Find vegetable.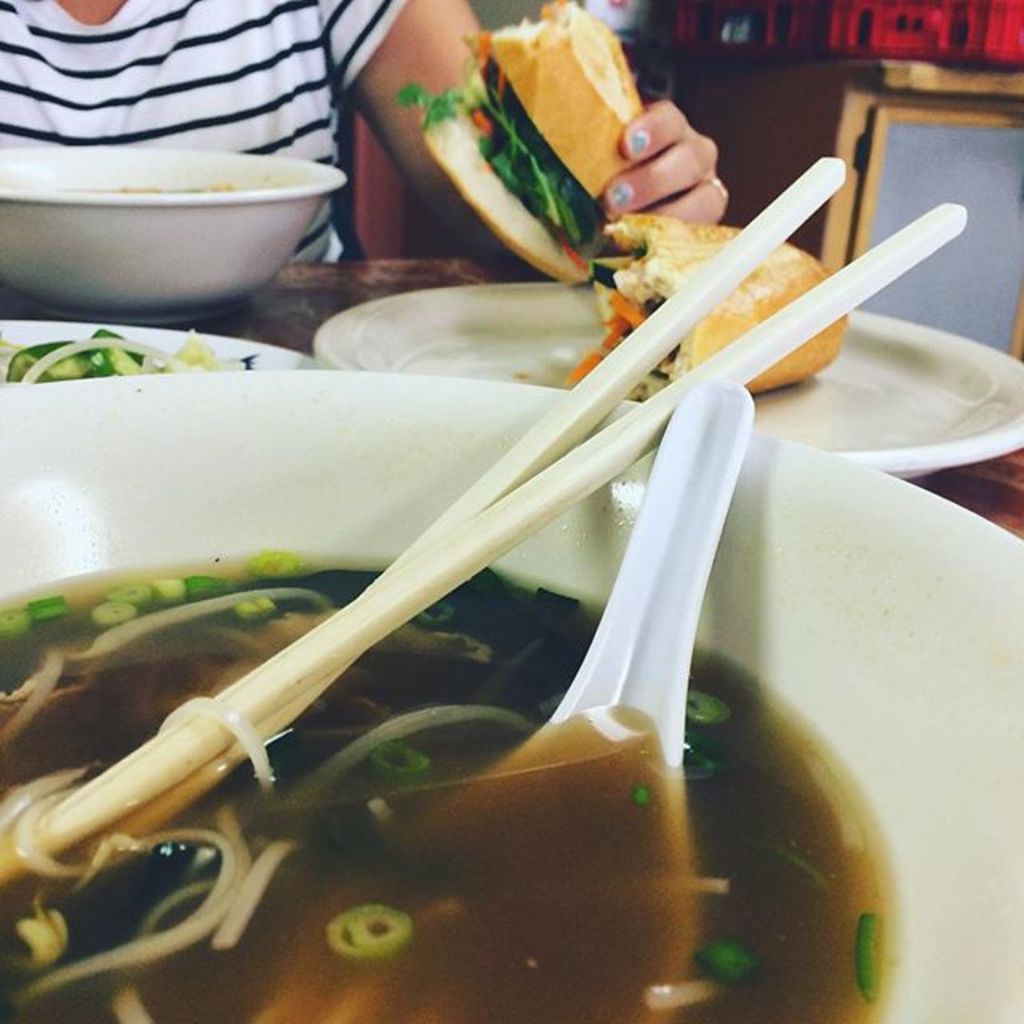
[left=320, top=902, right=416, bottom=960].
